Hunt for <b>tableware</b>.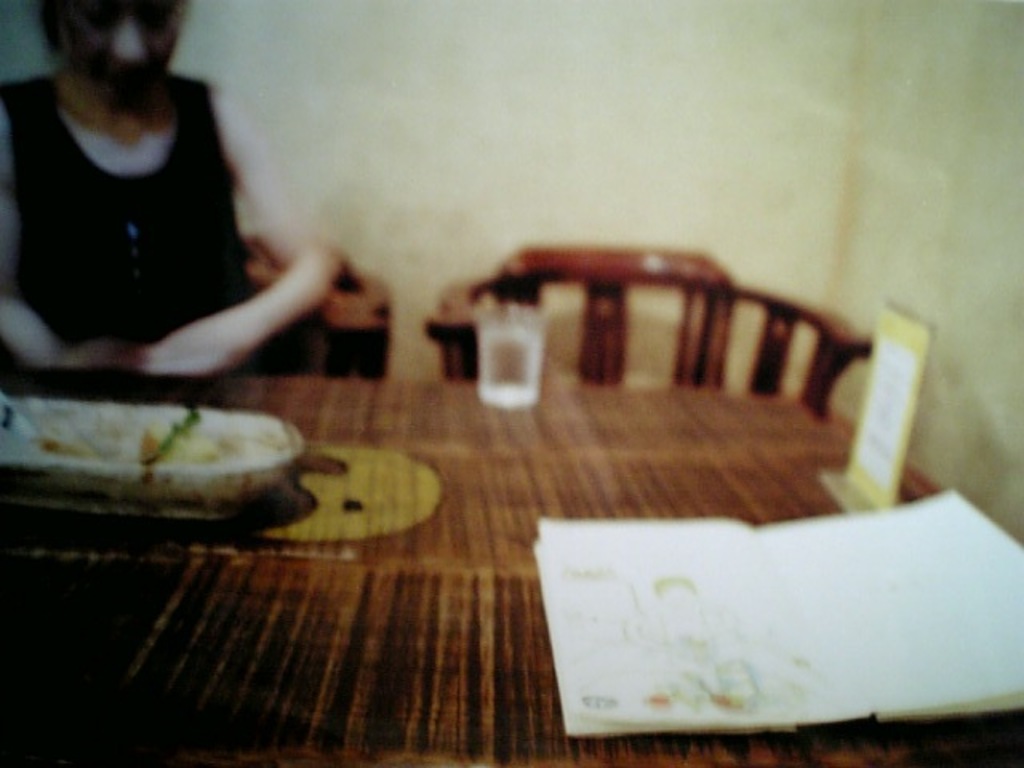
Hunted down at select_region(482, 302, 550, 403).
